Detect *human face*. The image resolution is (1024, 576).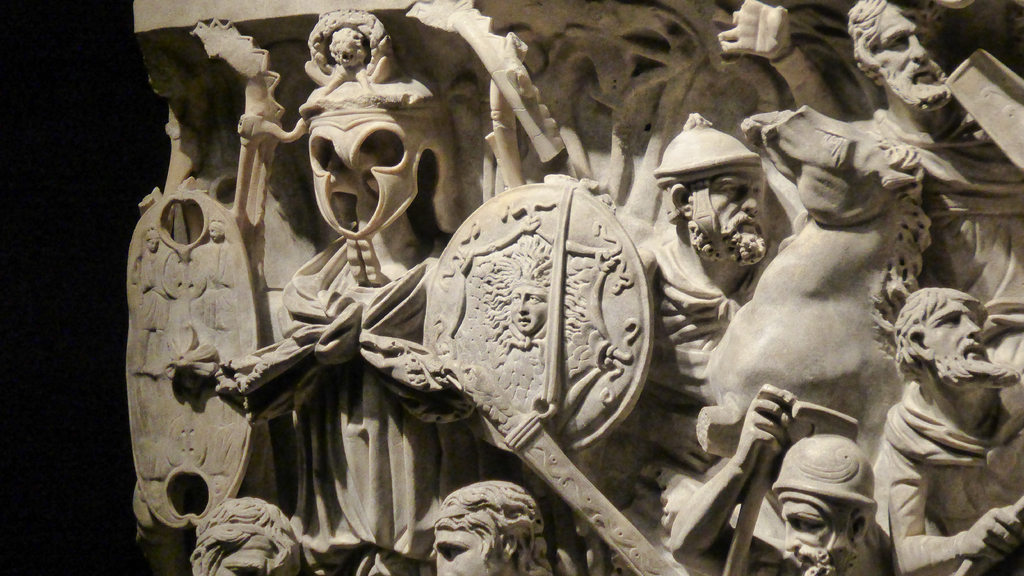
777 485 863 569.
